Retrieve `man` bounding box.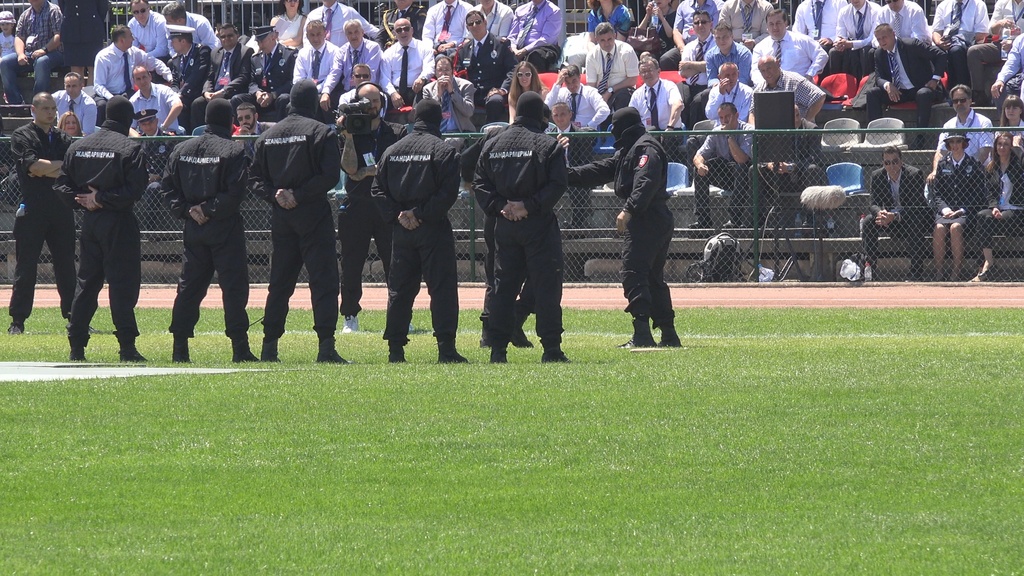
Bounding box: bbox=(291, 19, 340, 95).
